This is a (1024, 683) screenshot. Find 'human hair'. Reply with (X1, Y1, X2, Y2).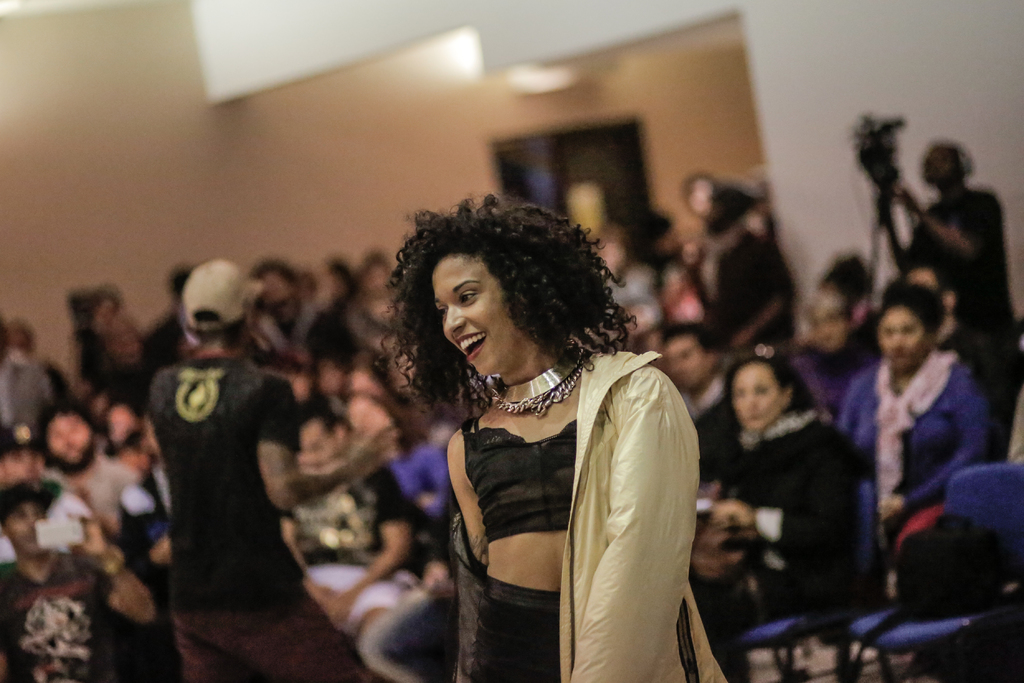
(883, 278, 947, 331).
